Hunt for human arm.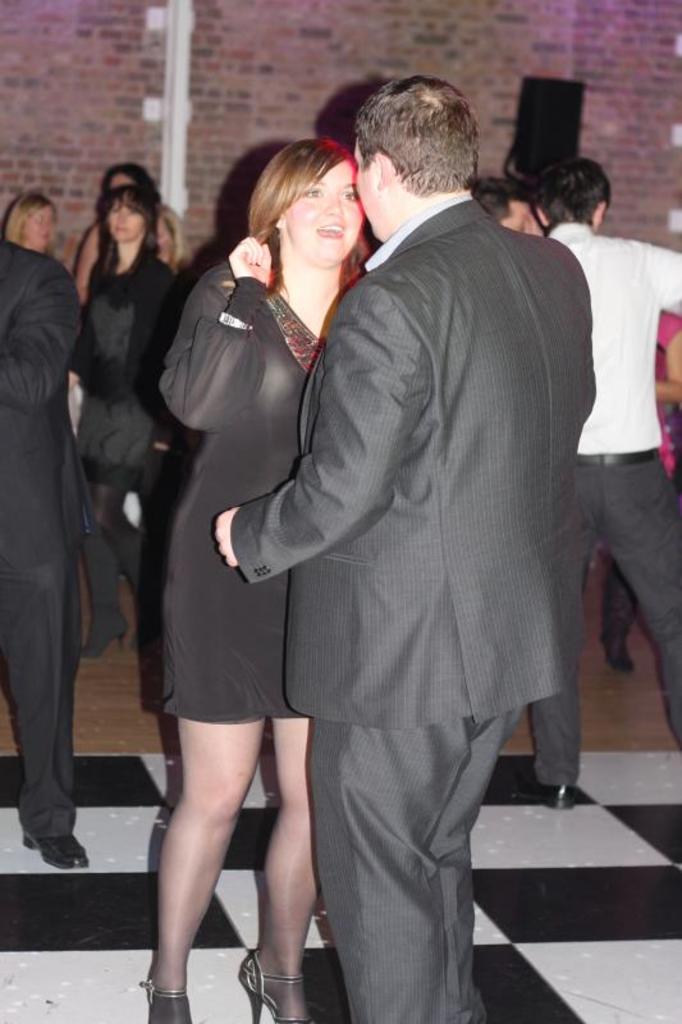
Hunted down at box=[157, 232, 273, 438].
